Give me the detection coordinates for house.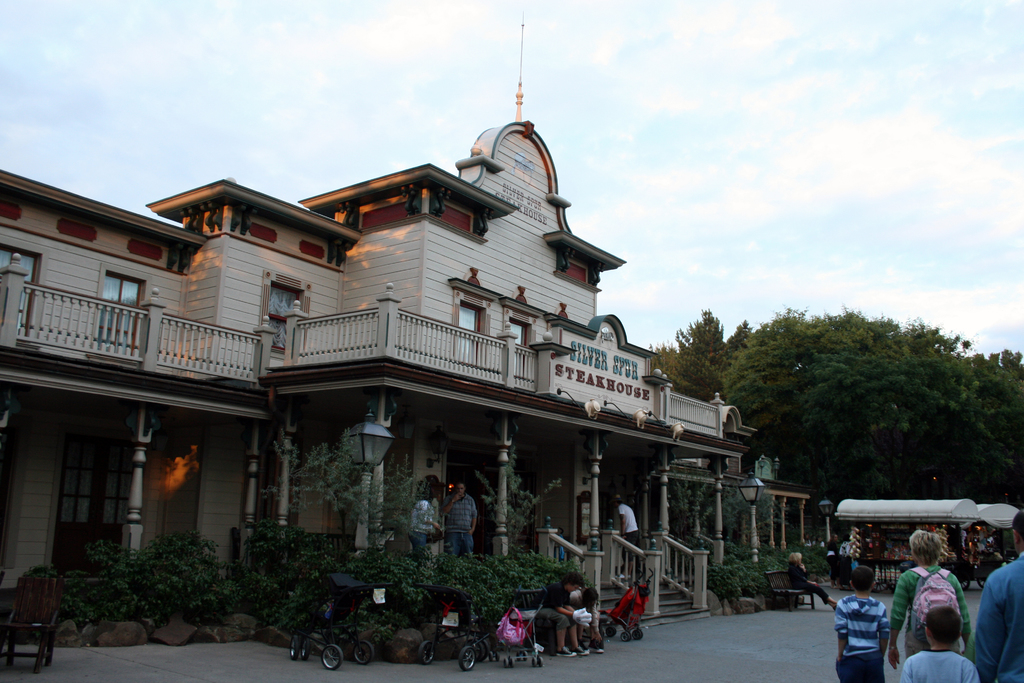
(x1=35, y1=79, x2=788, y2=628).
